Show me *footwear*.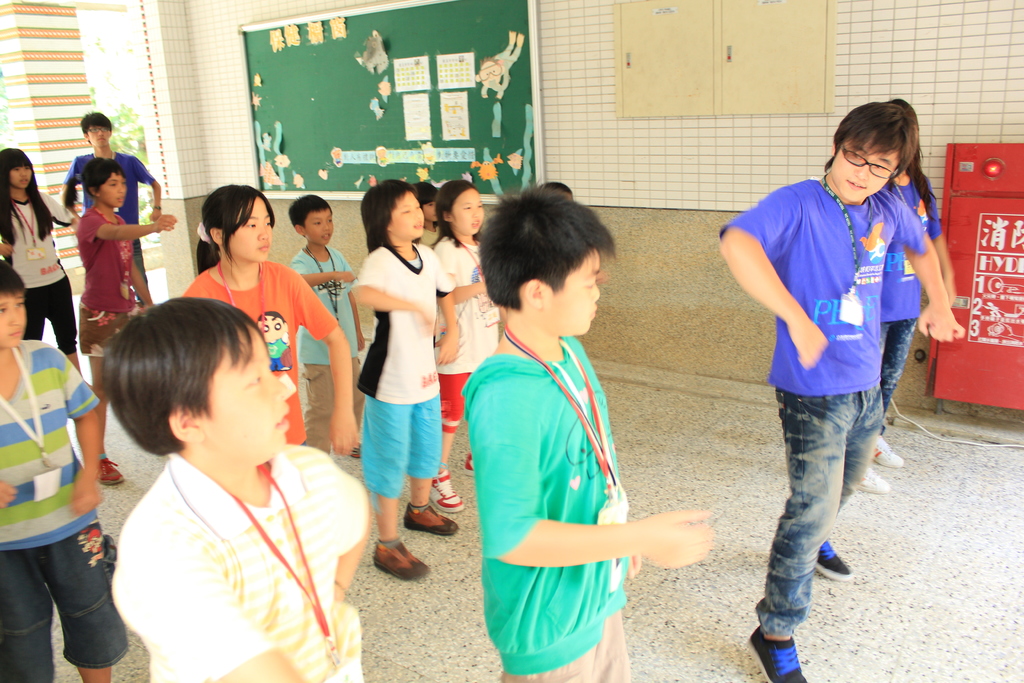
*footwear* is here: 857,462,890,497.
